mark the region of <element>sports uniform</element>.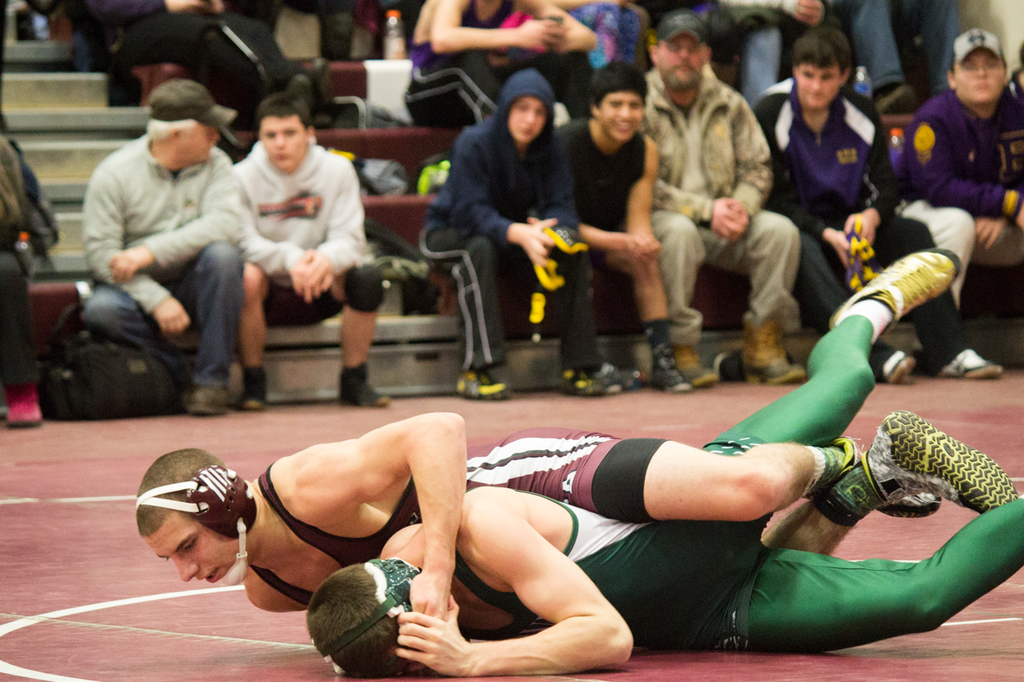
Region: region(233, 144, 381, 338).
